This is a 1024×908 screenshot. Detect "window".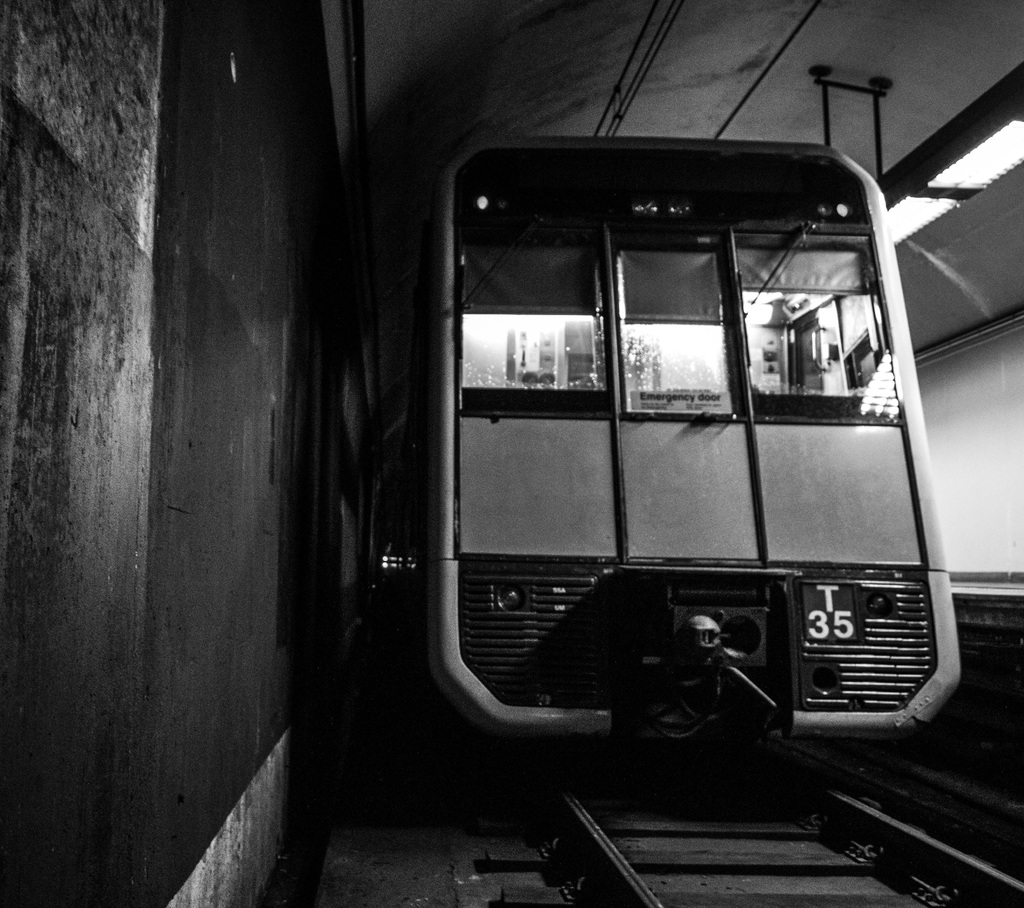
617 229 741 420.
